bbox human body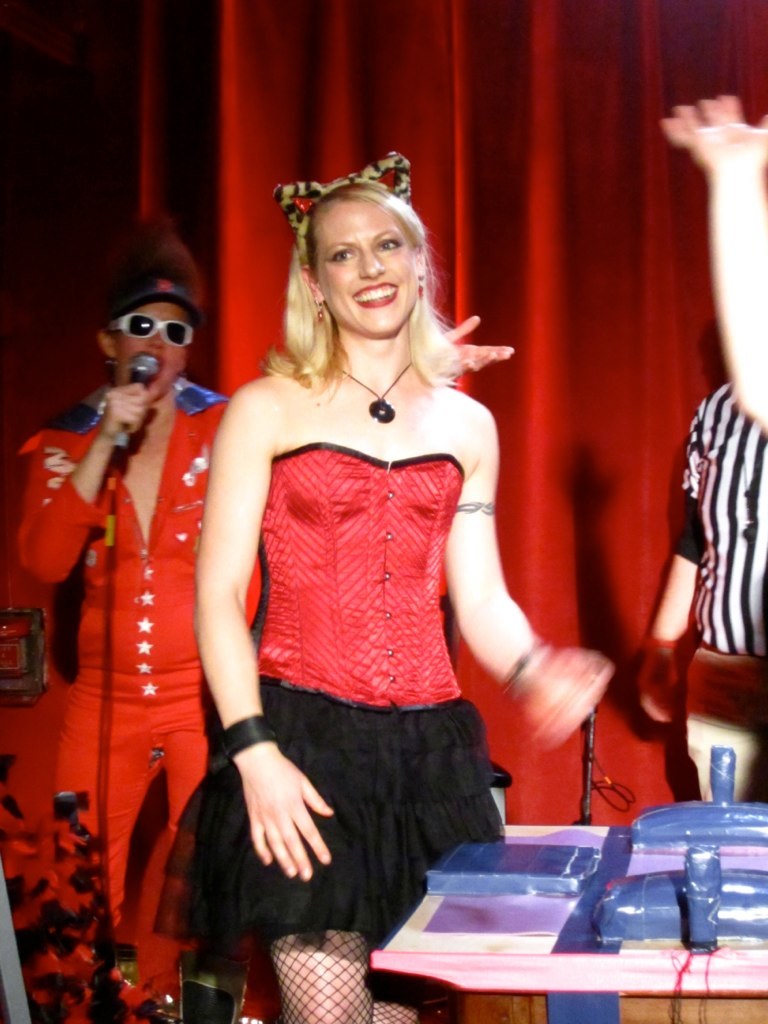
bbox=[182, 114, 548, 997]
